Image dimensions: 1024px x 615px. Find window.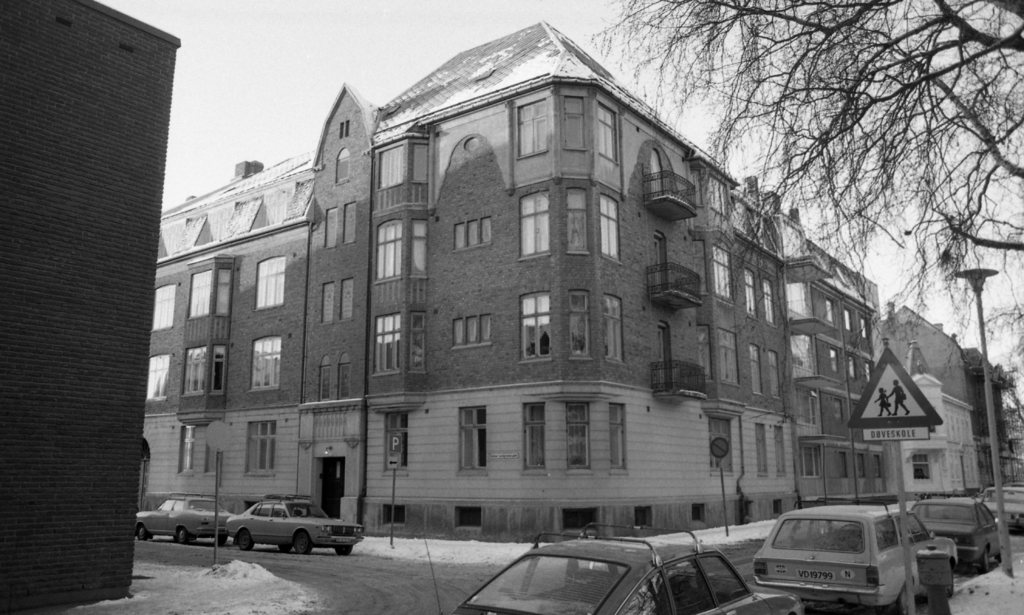
x1=365 y1=310 x2=434 y2=379.
